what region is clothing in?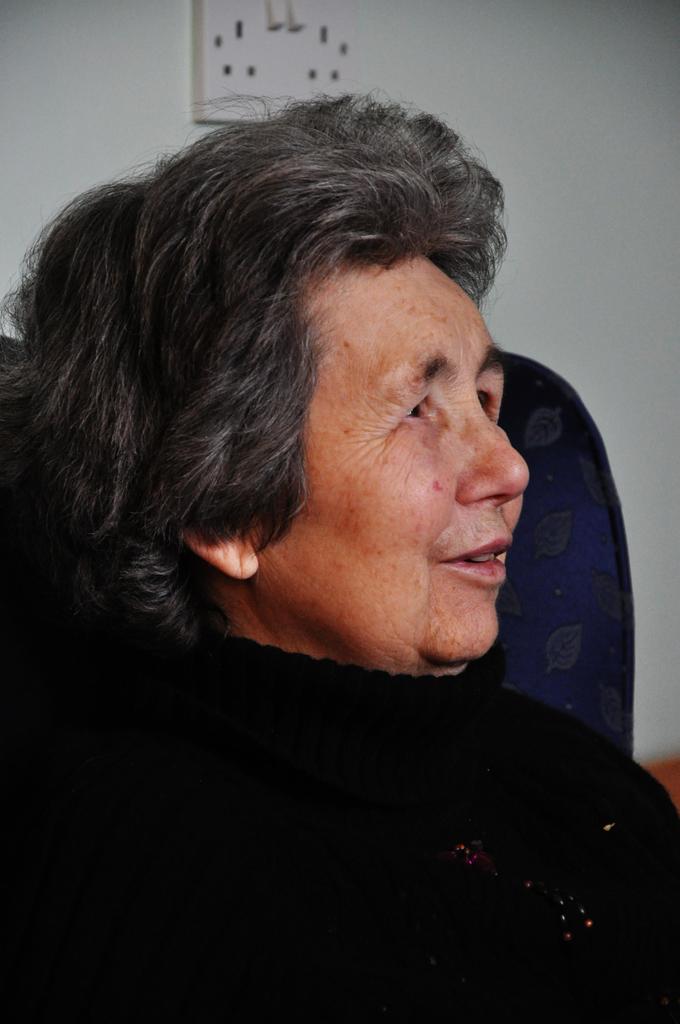
61, 585, 679, 975.
